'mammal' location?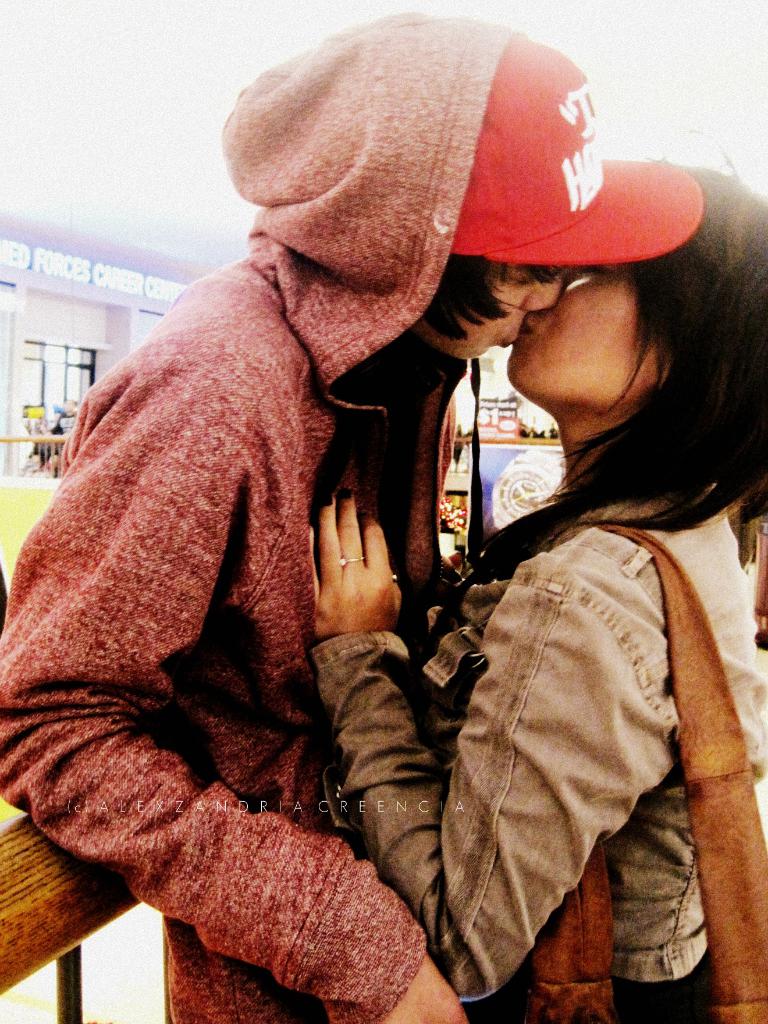
l=455, t=424, r=464, b=466
